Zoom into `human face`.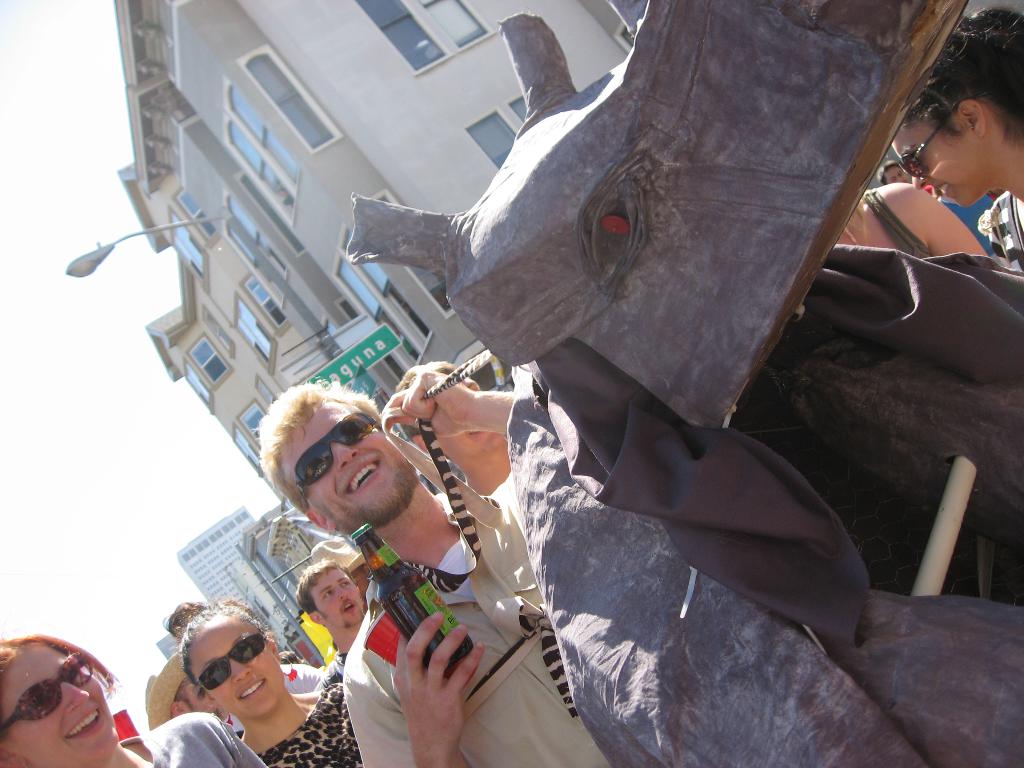
Zoom target: Rect(309, 565, 362, 631).
